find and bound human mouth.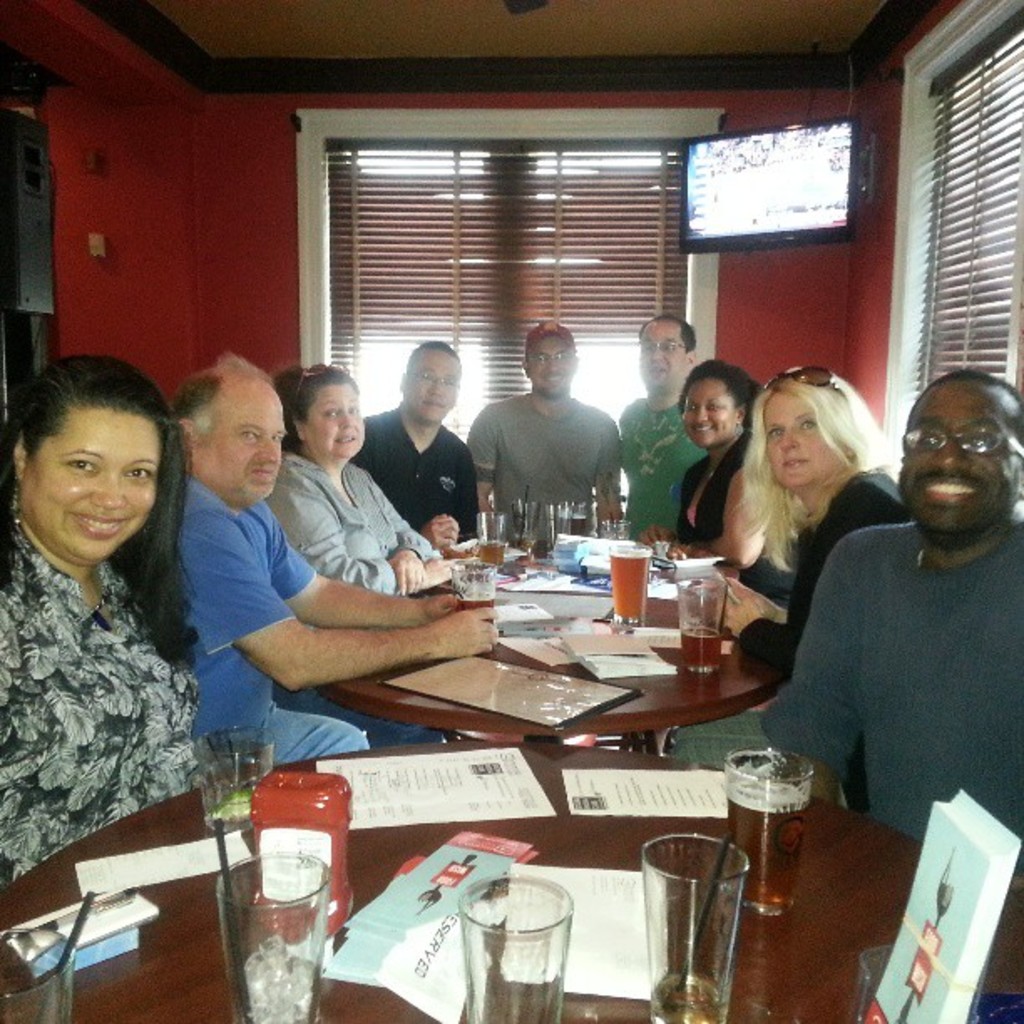
Bound: bbox(689, 423, 714, 437).
